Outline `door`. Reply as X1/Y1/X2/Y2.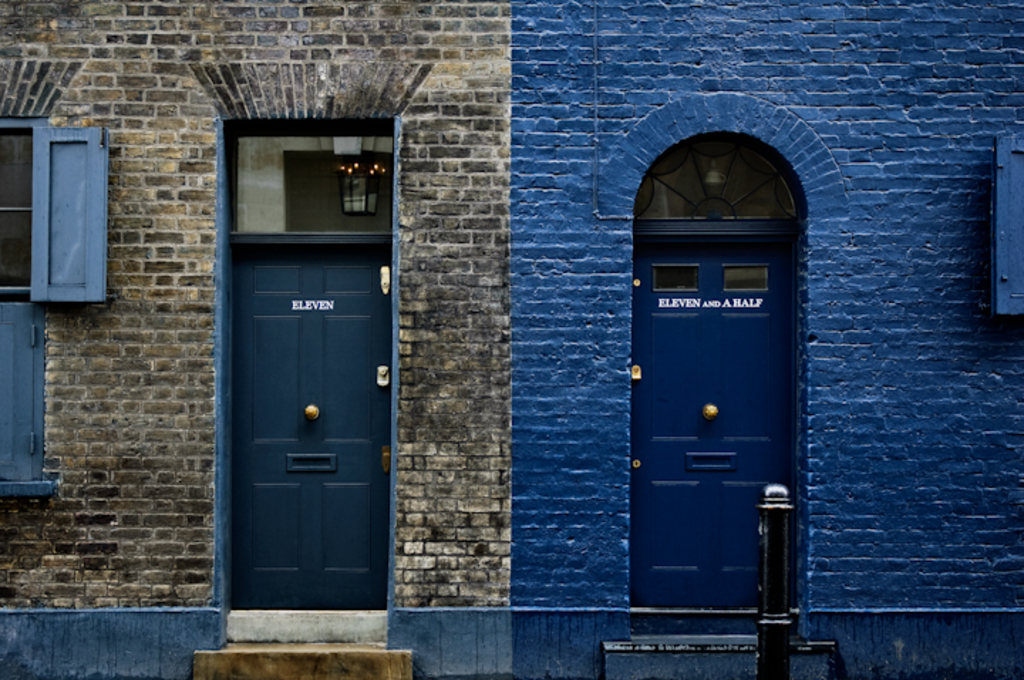
208/188/404/632.
